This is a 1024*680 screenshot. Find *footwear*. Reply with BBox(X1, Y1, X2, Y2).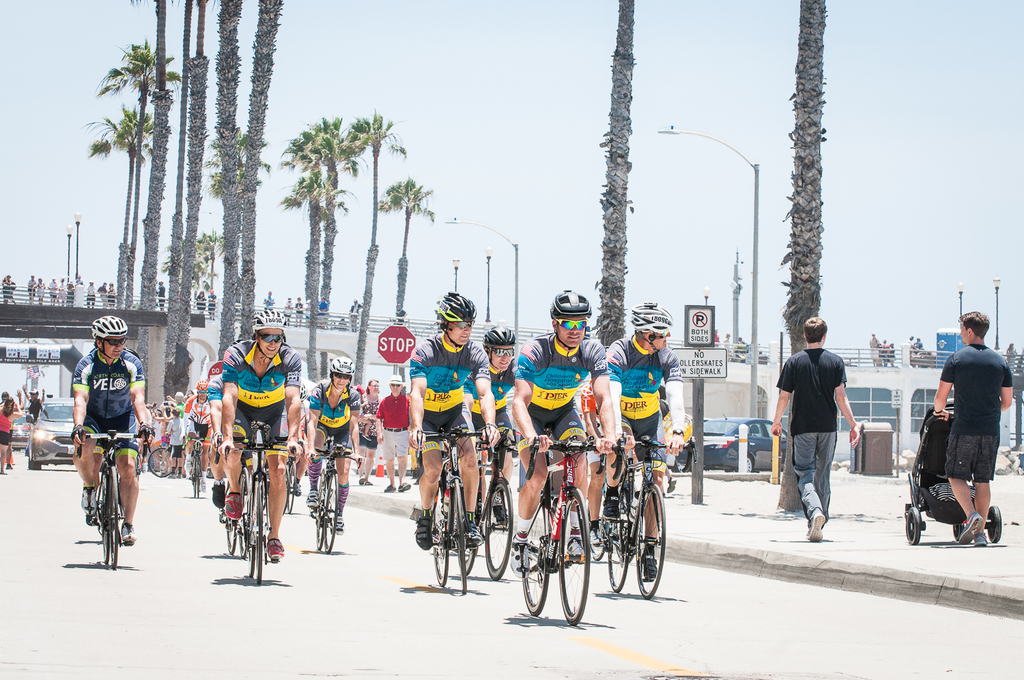
BBox(600, 497, 620, 517).
